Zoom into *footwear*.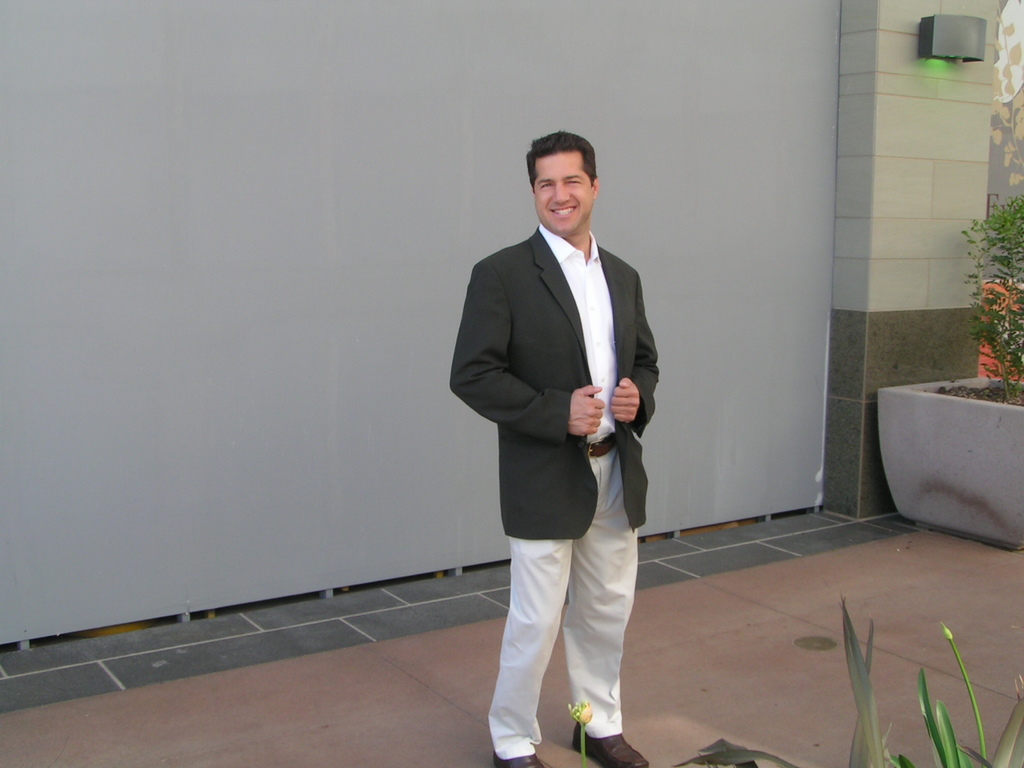
Zoom target: 494 744 544 767.
